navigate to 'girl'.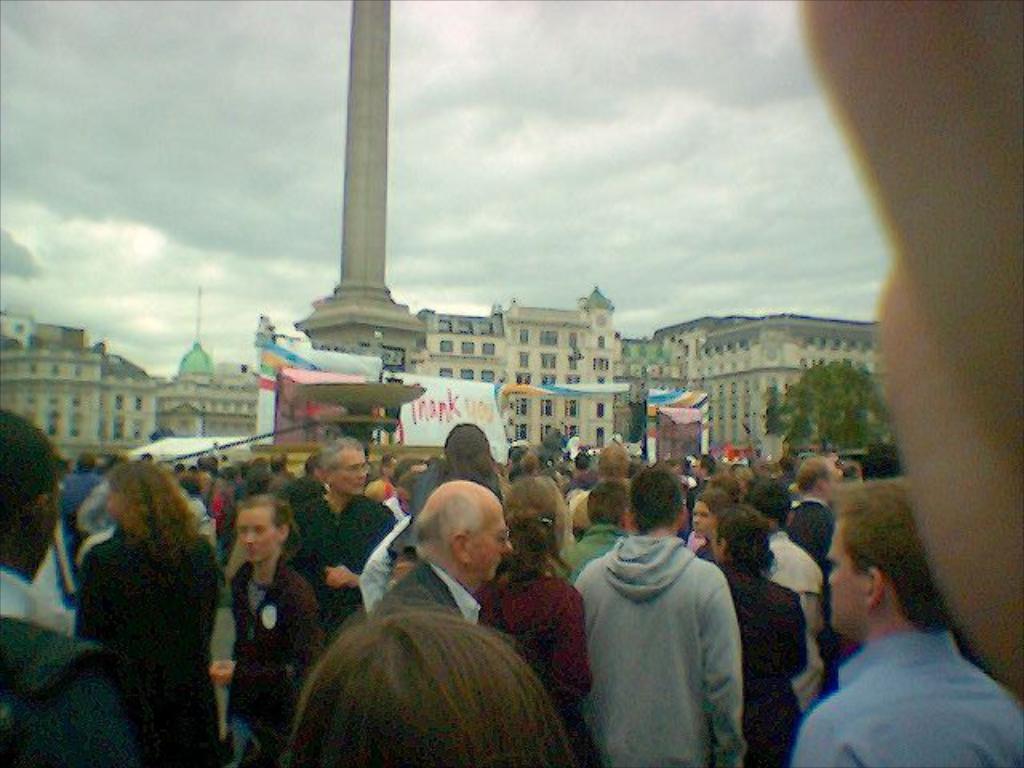
Navigation target: 691, 490, 733, 565.
